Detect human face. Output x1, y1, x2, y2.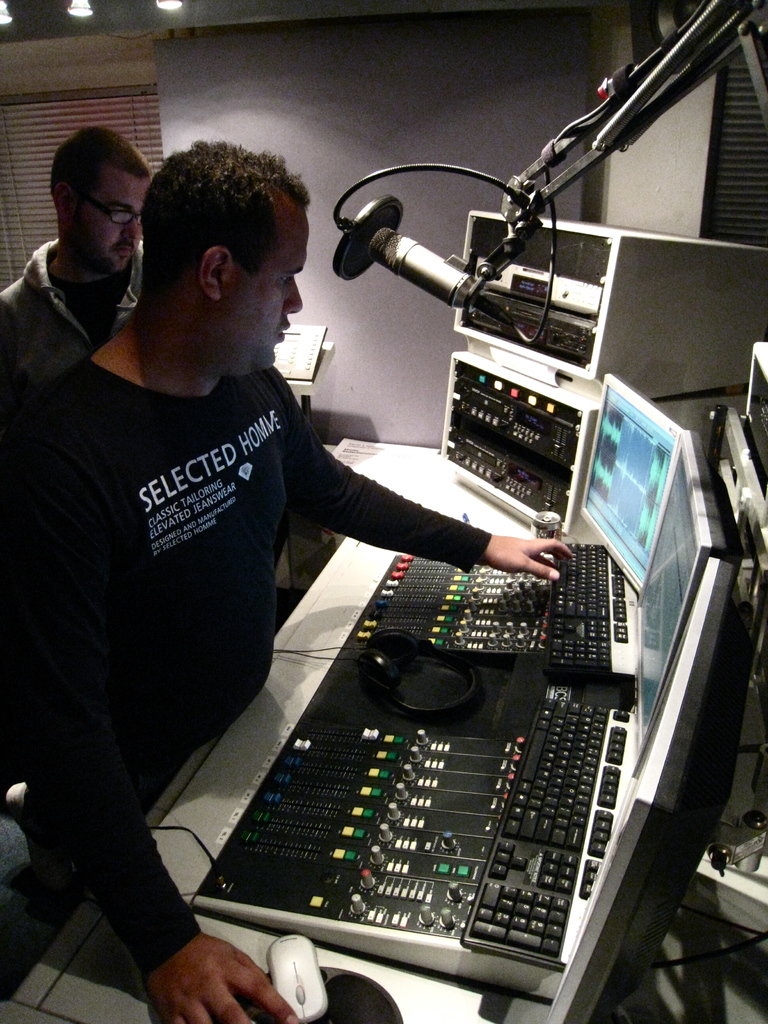
77, 171, 145, 267.
